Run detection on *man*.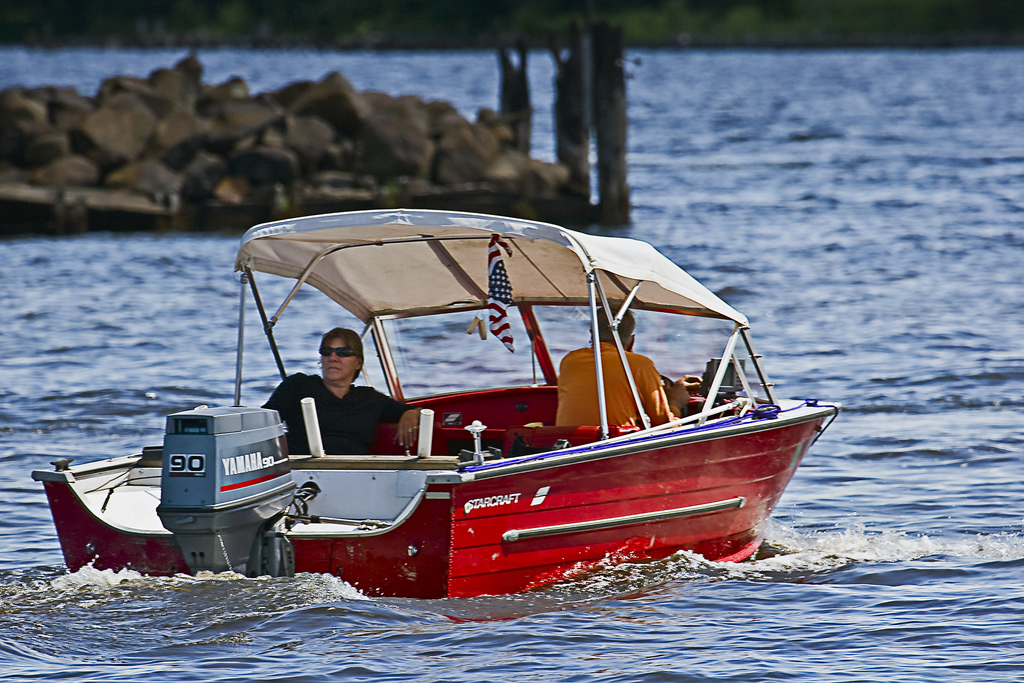
Result: BBox(552, 293, 695, 424).
